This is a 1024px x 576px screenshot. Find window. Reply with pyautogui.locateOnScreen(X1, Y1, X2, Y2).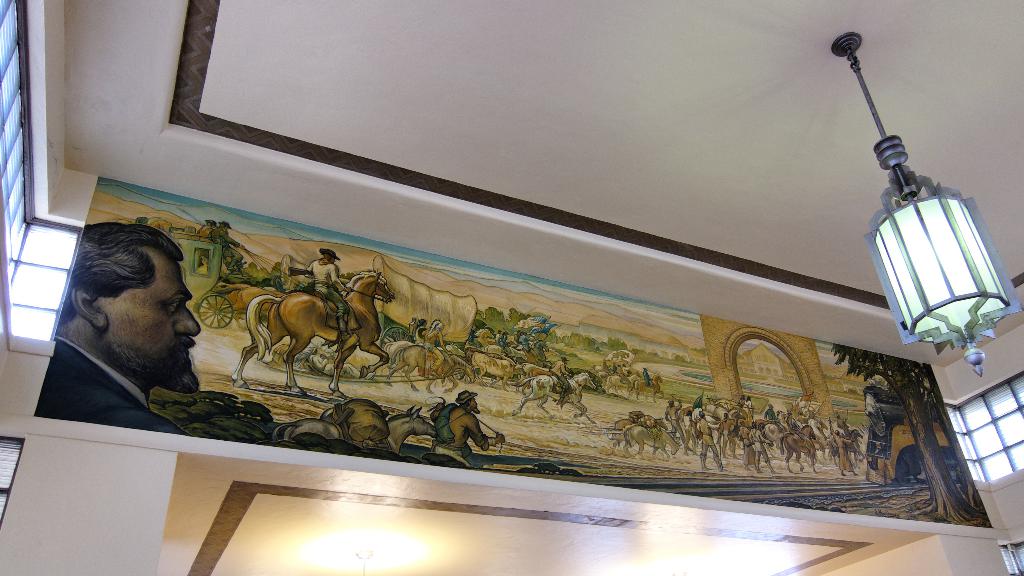
pyautogui.locateOnScreen(940, 367, 1023, 487).
